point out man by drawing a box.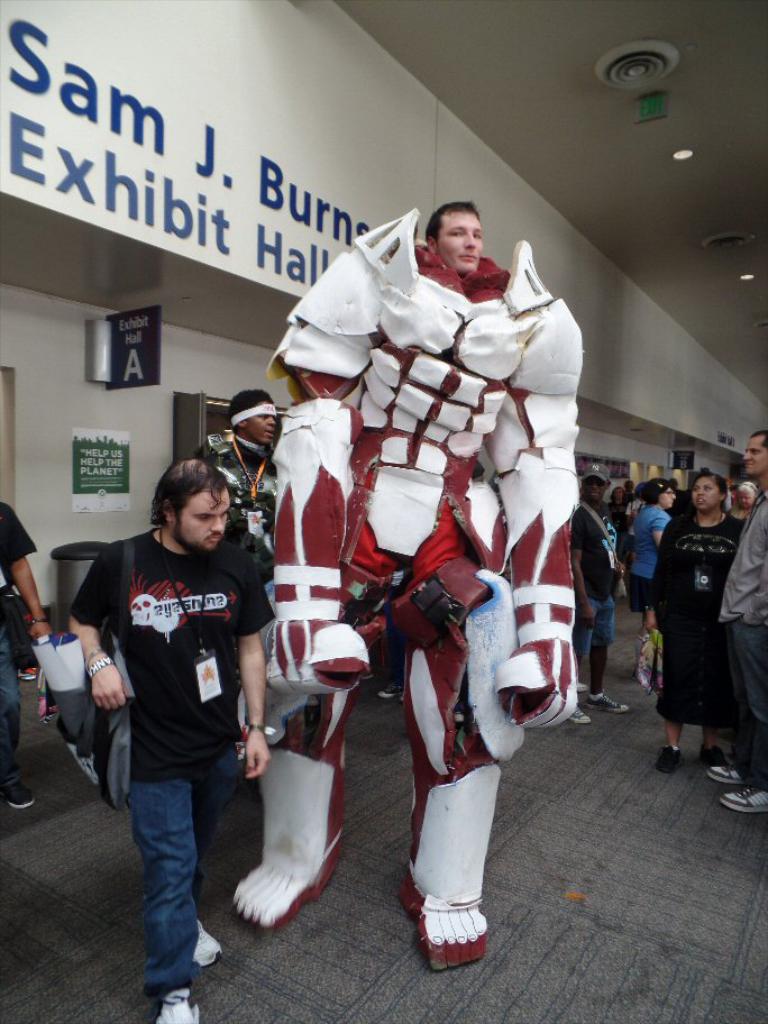
bbox(205, 392, 281, 741).
